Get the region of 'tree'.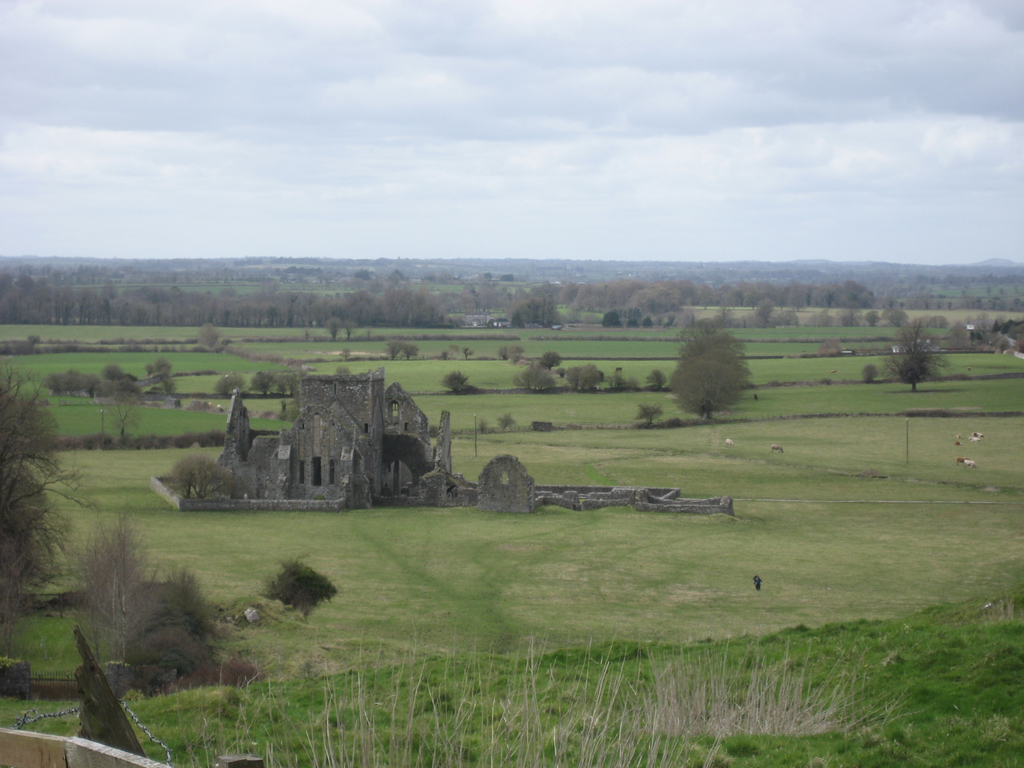
select_region(498, 344, 526, 362).
